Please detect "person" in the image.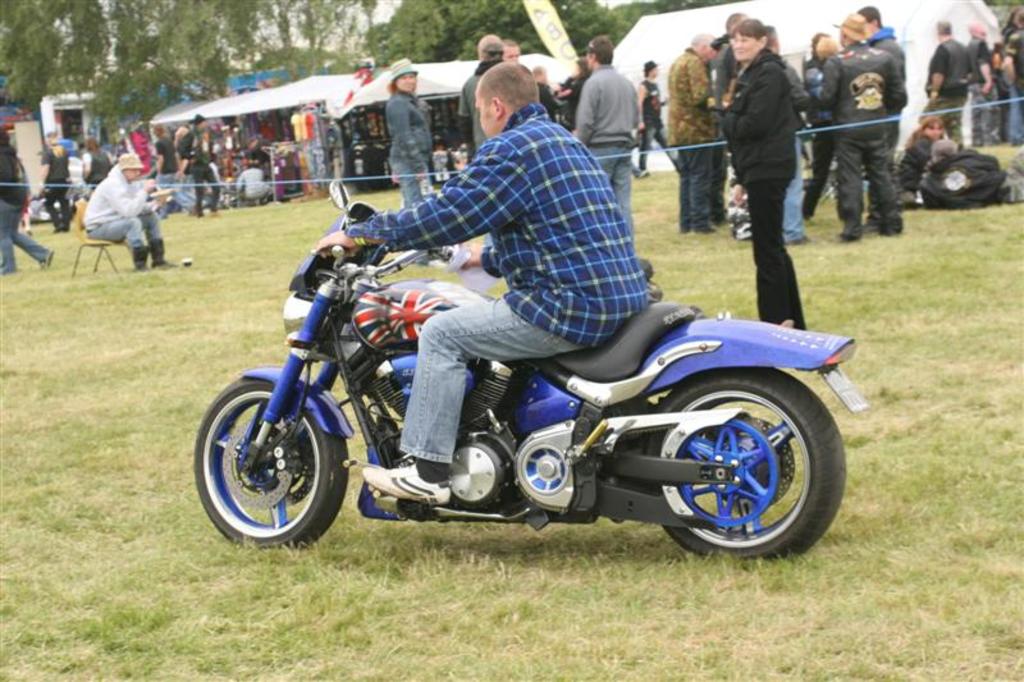
locate(463, 29, 494, 159).
